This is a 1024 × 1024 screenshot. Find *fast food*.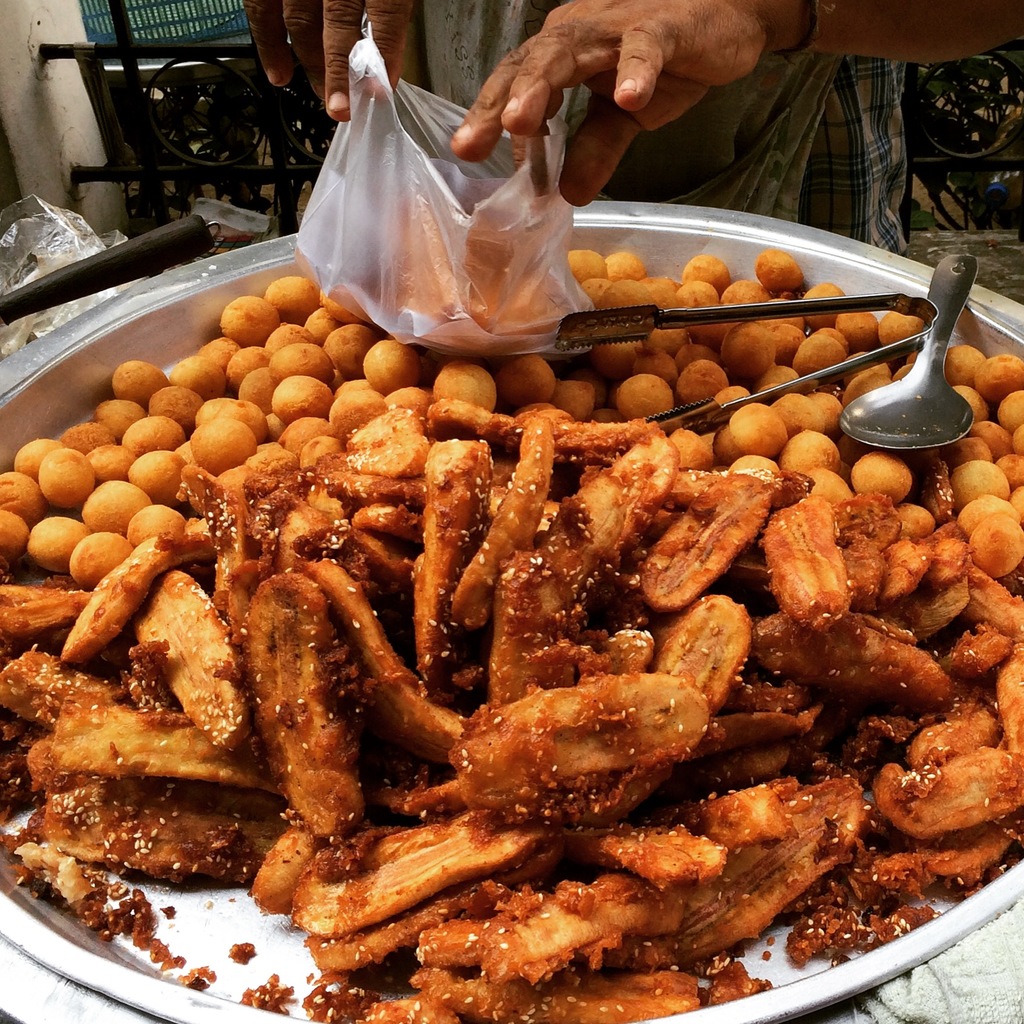
Bounding box: box(359, 344, 417, 397).
